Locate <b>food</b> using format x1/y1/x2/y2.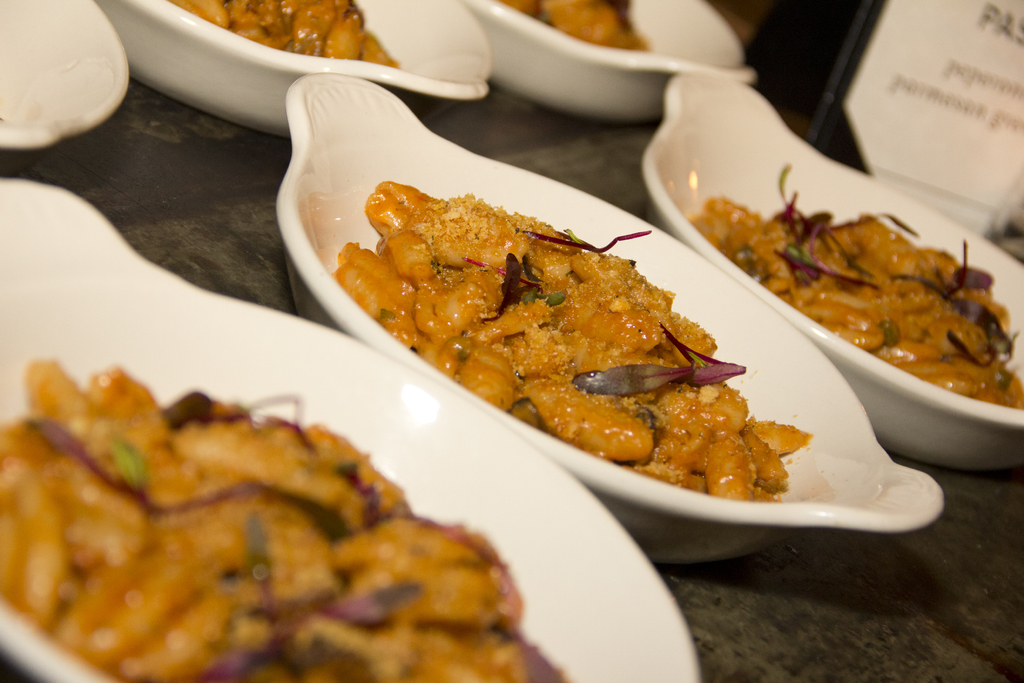
692/163/1023/408.
